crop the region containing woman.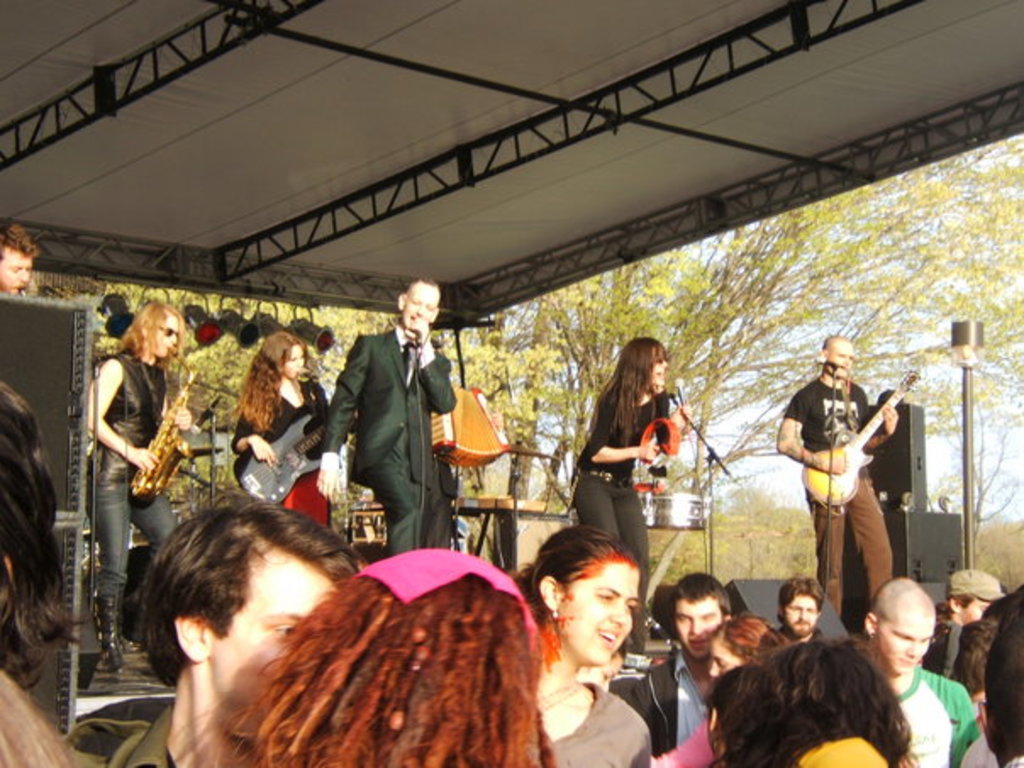
Crop region: bbox=[85, 298, 198, 666].
